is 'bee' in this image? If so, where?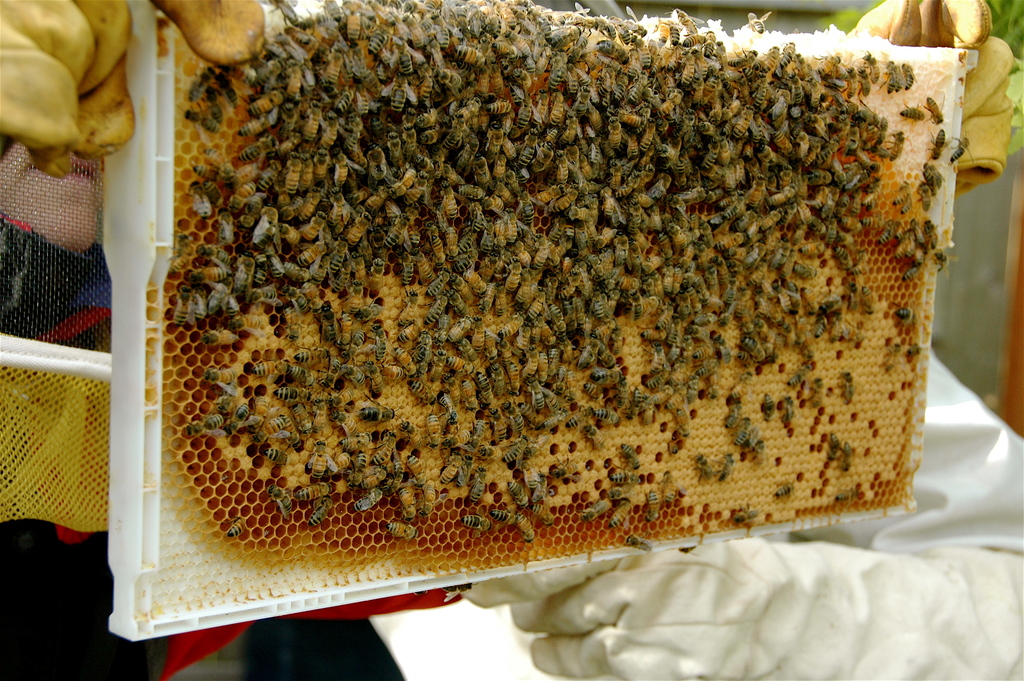
Yes, at (x1=825, y1=435, x2=839, y2=456).
